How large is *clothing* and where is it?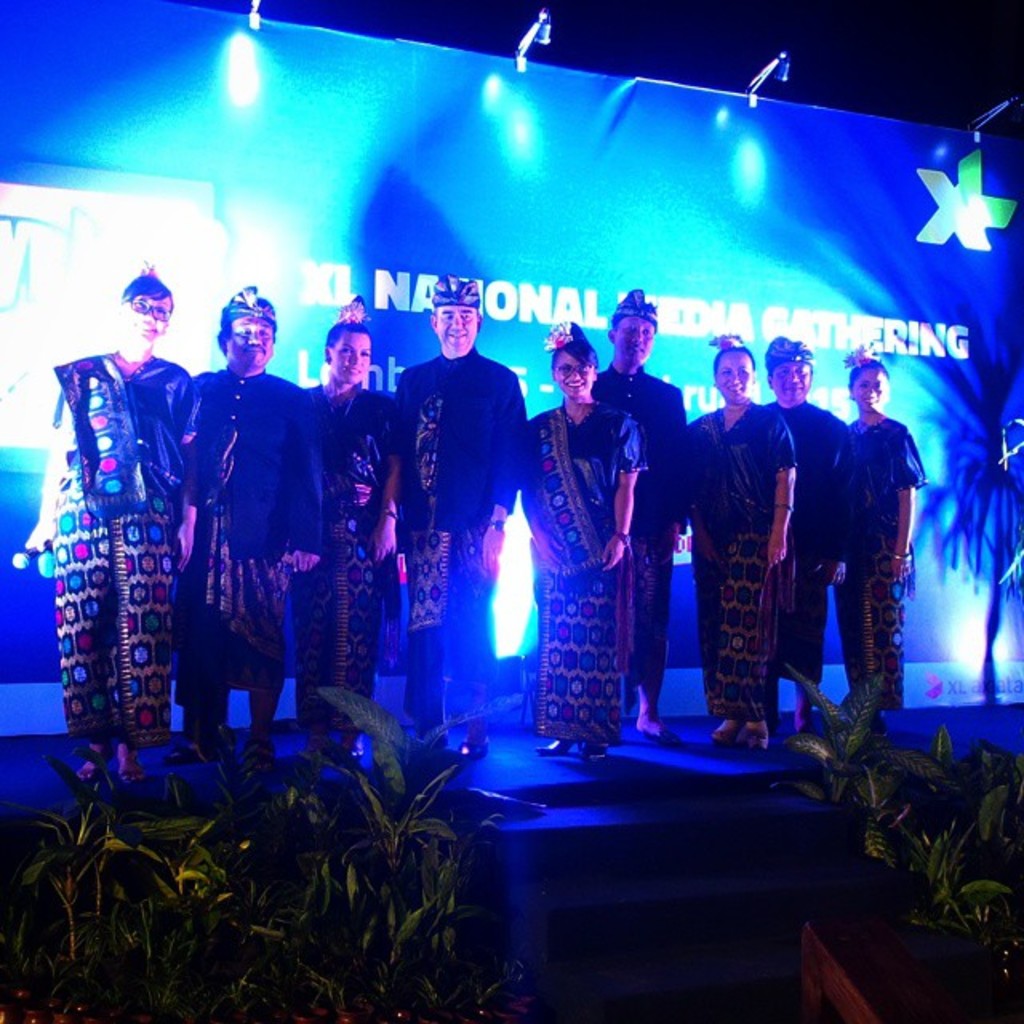
Bounding box: bbox(765, 397, 853, 685).
